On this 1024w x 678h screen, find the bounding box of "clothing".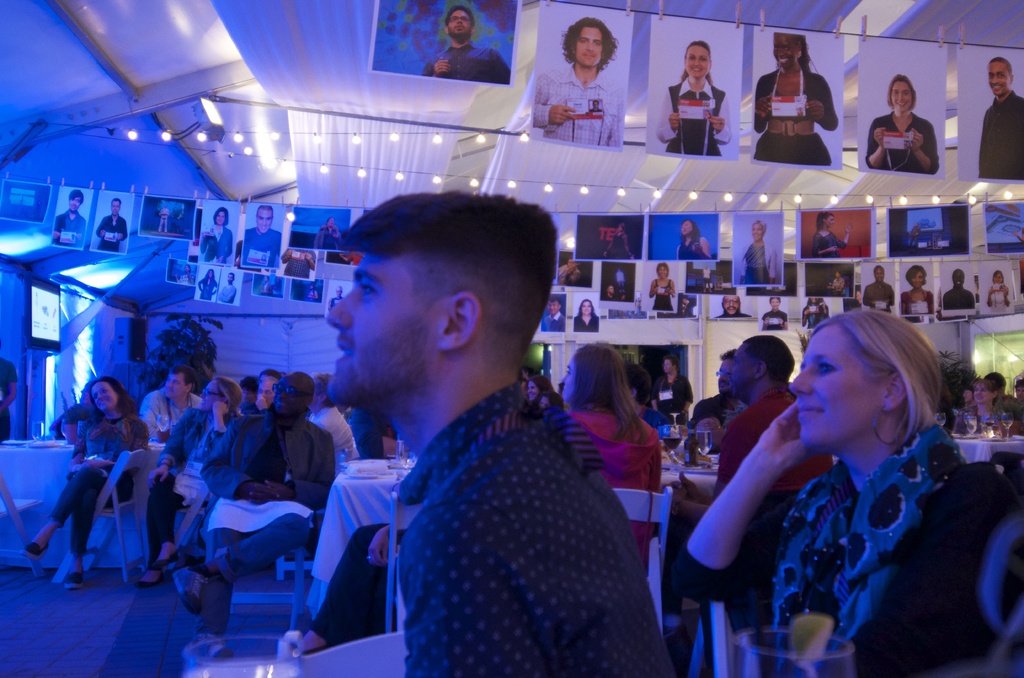
Bounding box: region(53, 212, 87, 248).
